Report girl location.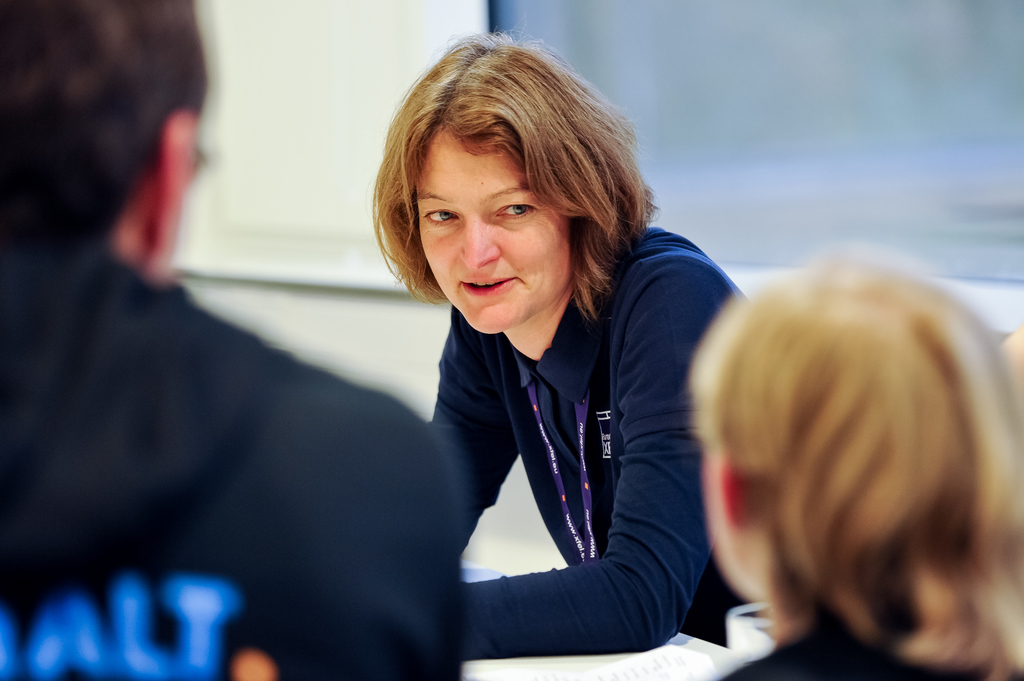
Report: [653, 221, 1023, 680].
